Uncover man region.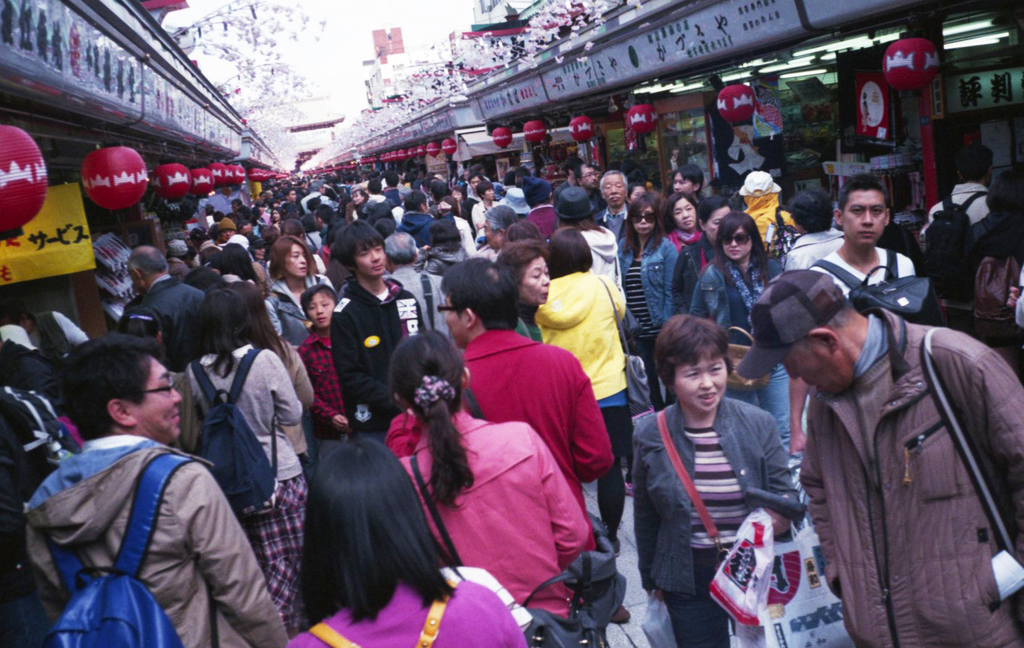
Uncovered: bbox=[31, 327, 267, 647].
